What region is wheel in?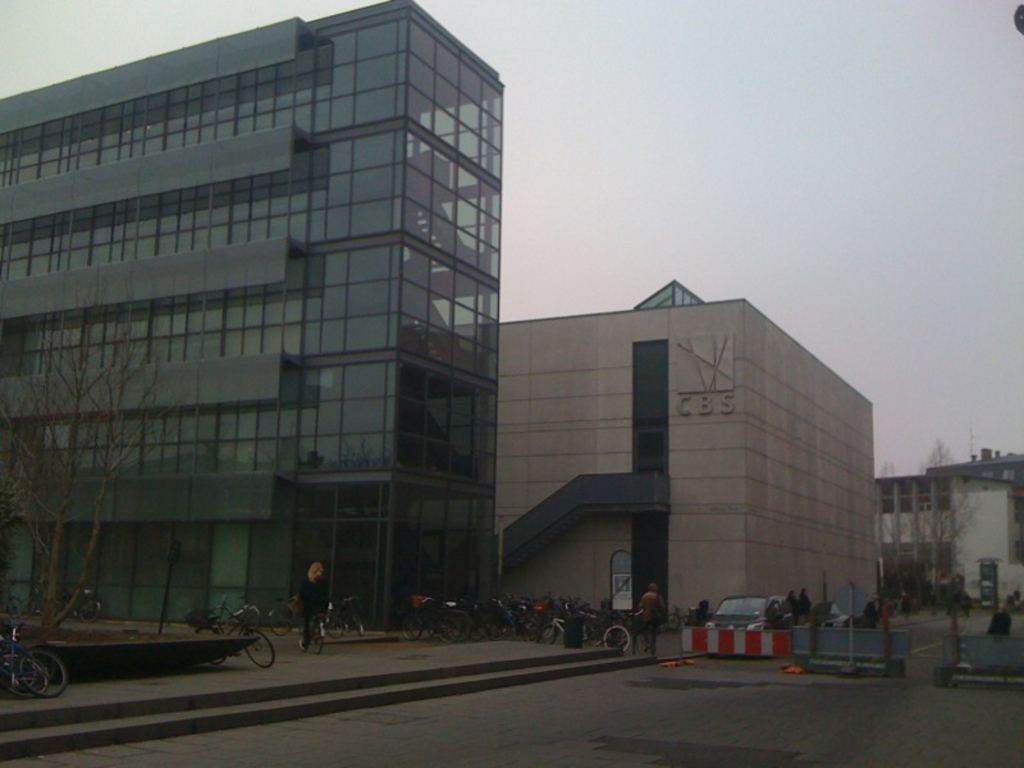
pyautogui.locateOnScreen(3, 658, 32, 692).
